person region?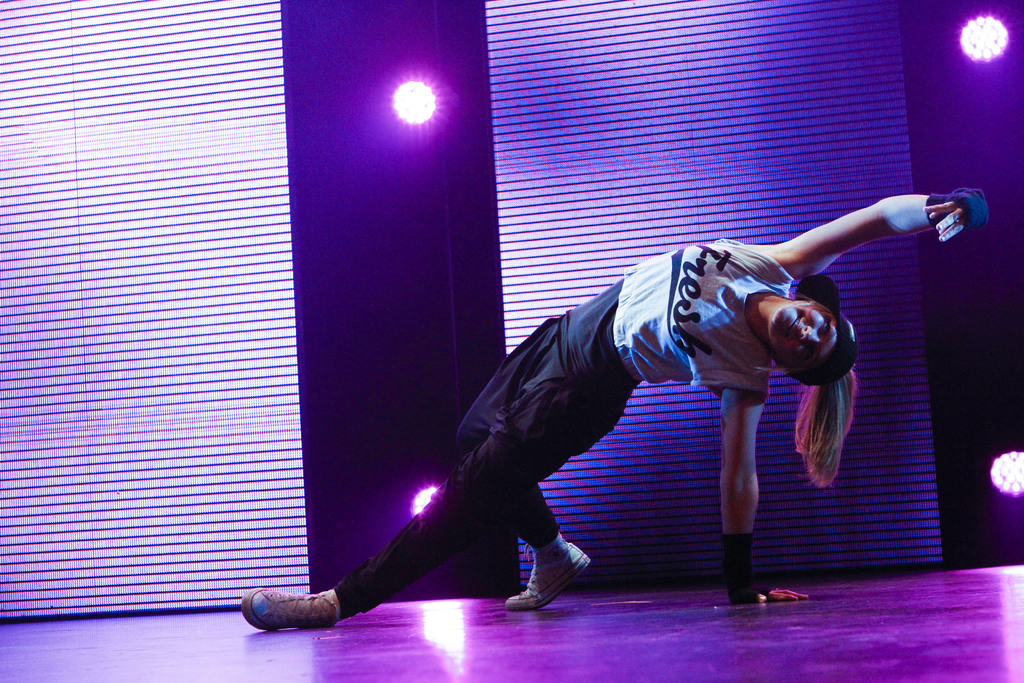
bbox(241, 186, 991, 630)
